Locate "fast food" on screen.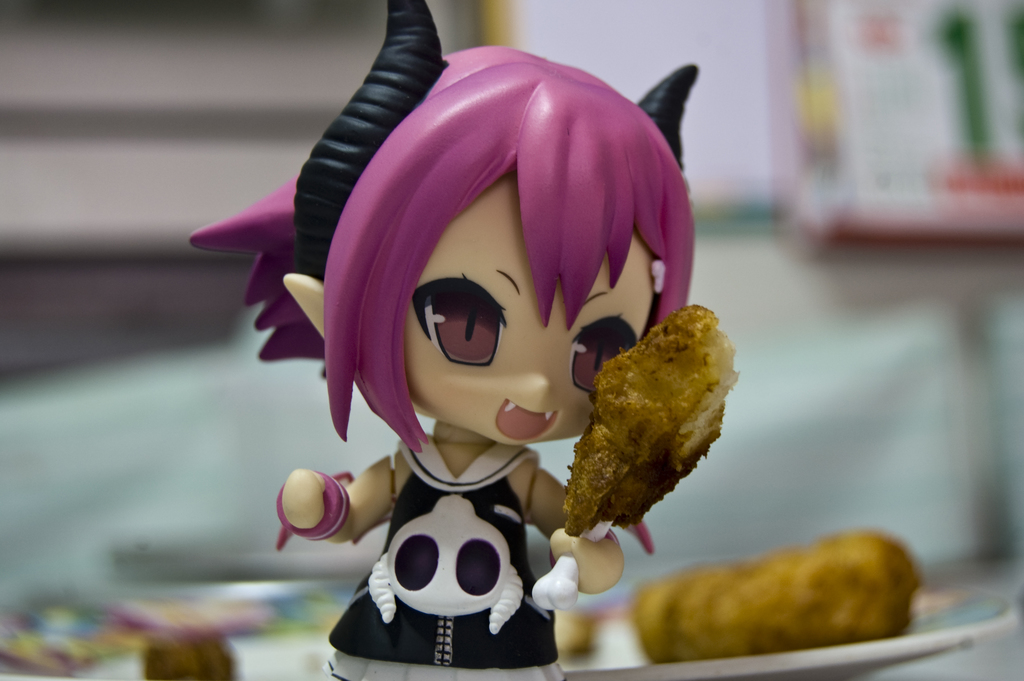
On screen at (x1=561, y1=302, x2=741, y2=535).
